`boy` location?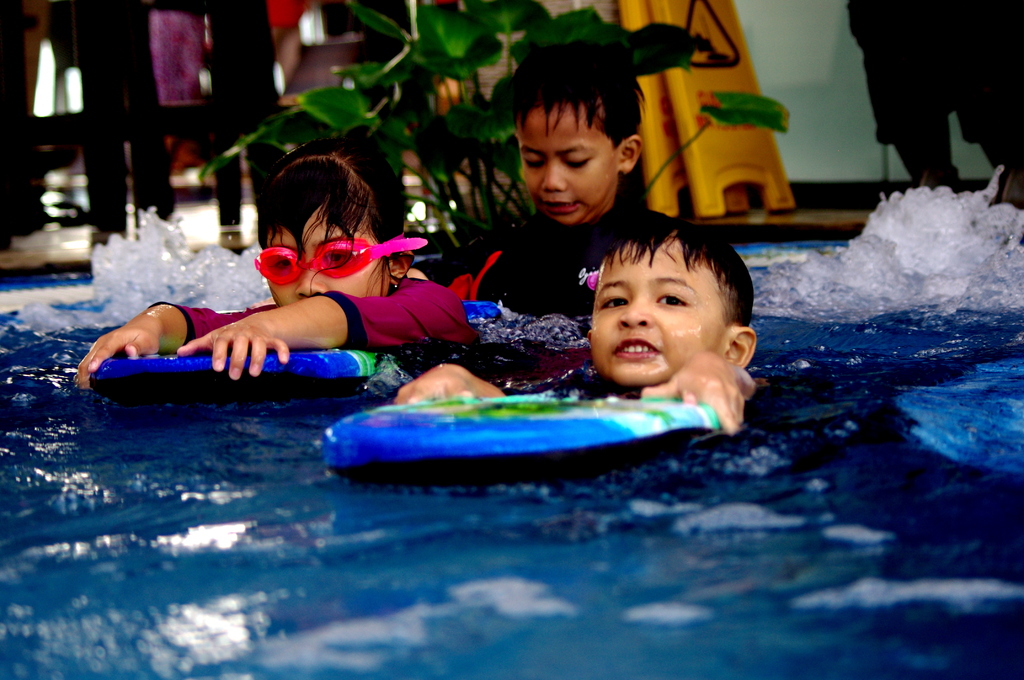
(410,36,676,324)
